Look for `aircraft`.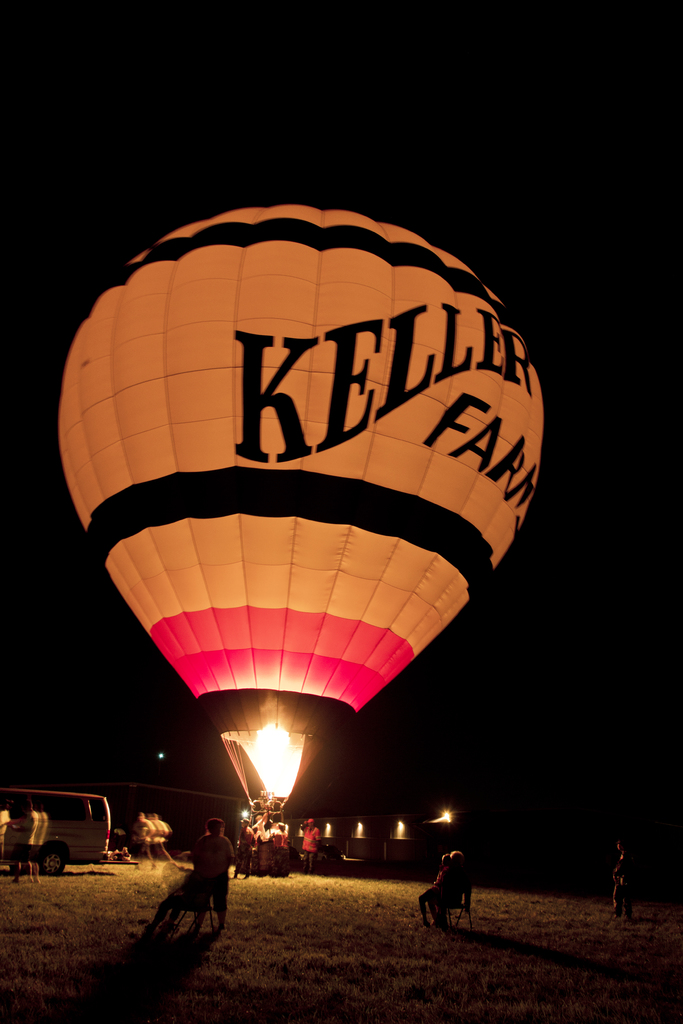
Found: bbox=[22, 195, 571, 915].
